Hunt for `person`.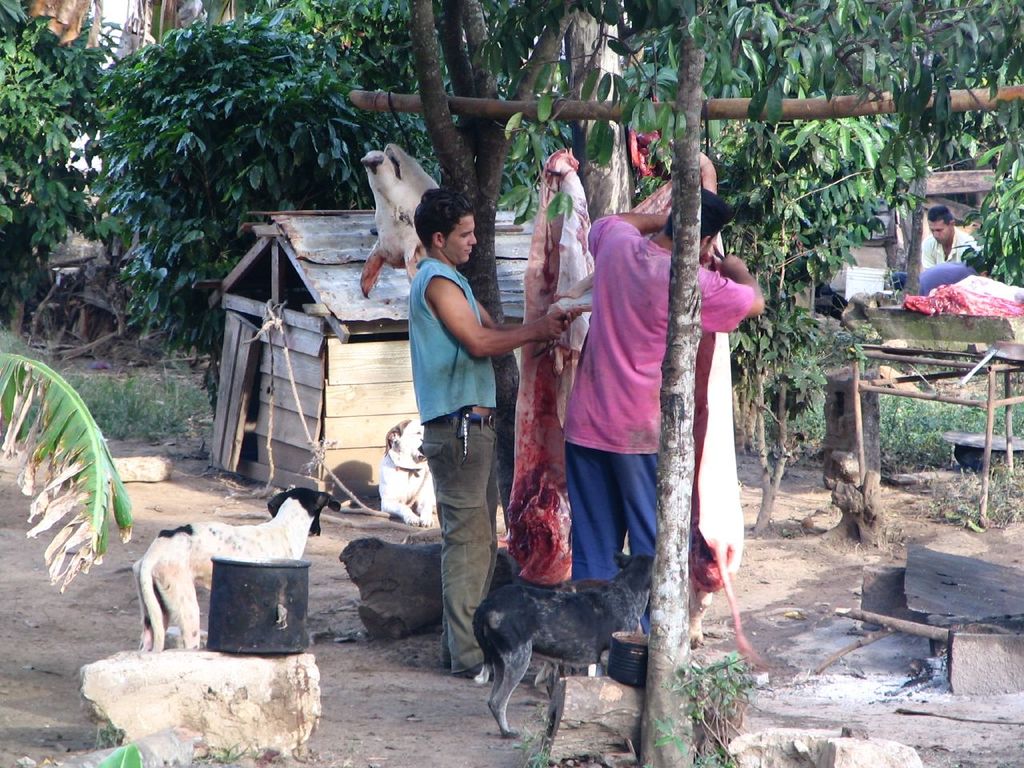
Hunted down at bbox(412, 183, 566, 679).
